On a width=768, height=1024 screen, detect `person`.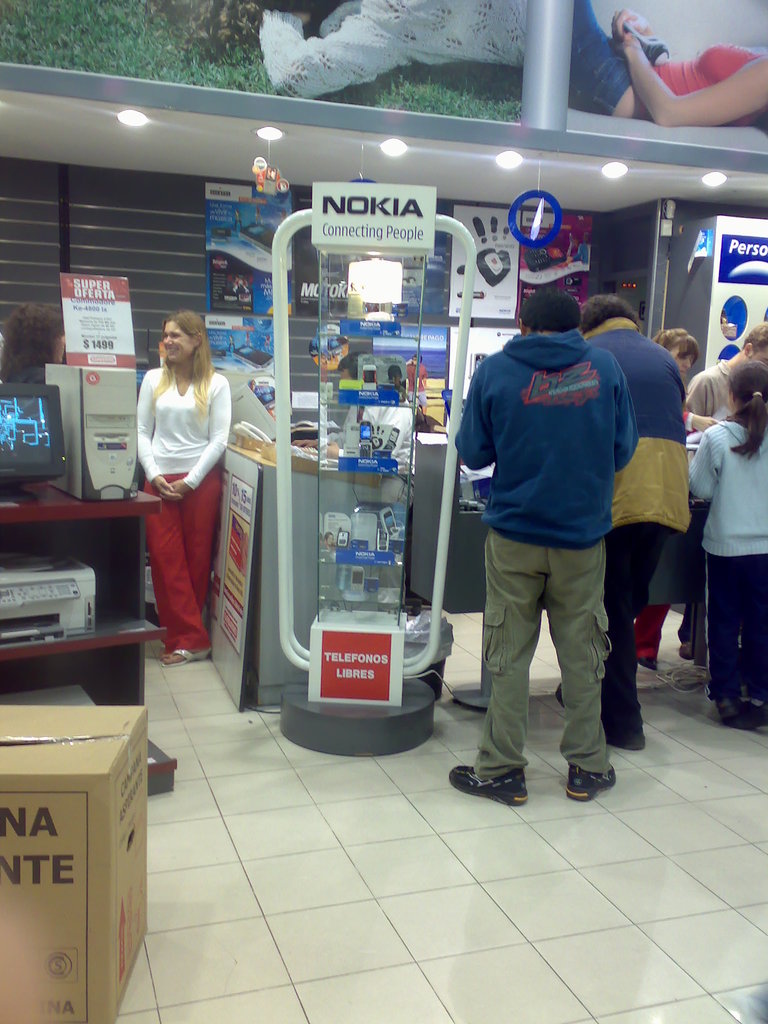
<bbox>448, 283, 627, 806</bbox>.
